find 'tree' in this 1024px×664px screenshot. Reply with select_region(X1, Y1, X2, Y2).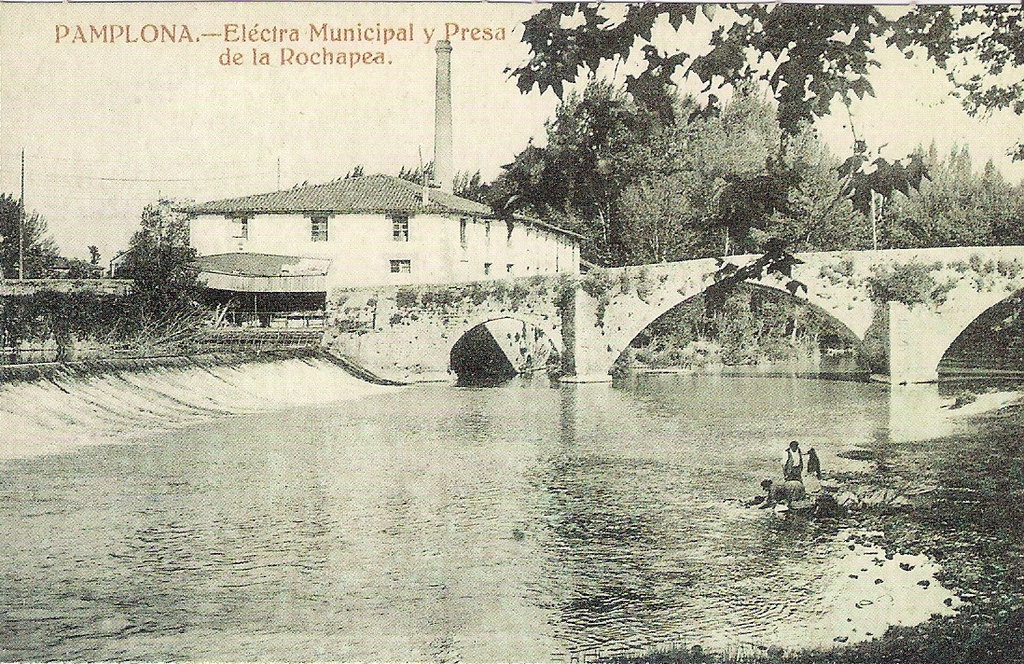
select_region(103, 178, 195, 332).
